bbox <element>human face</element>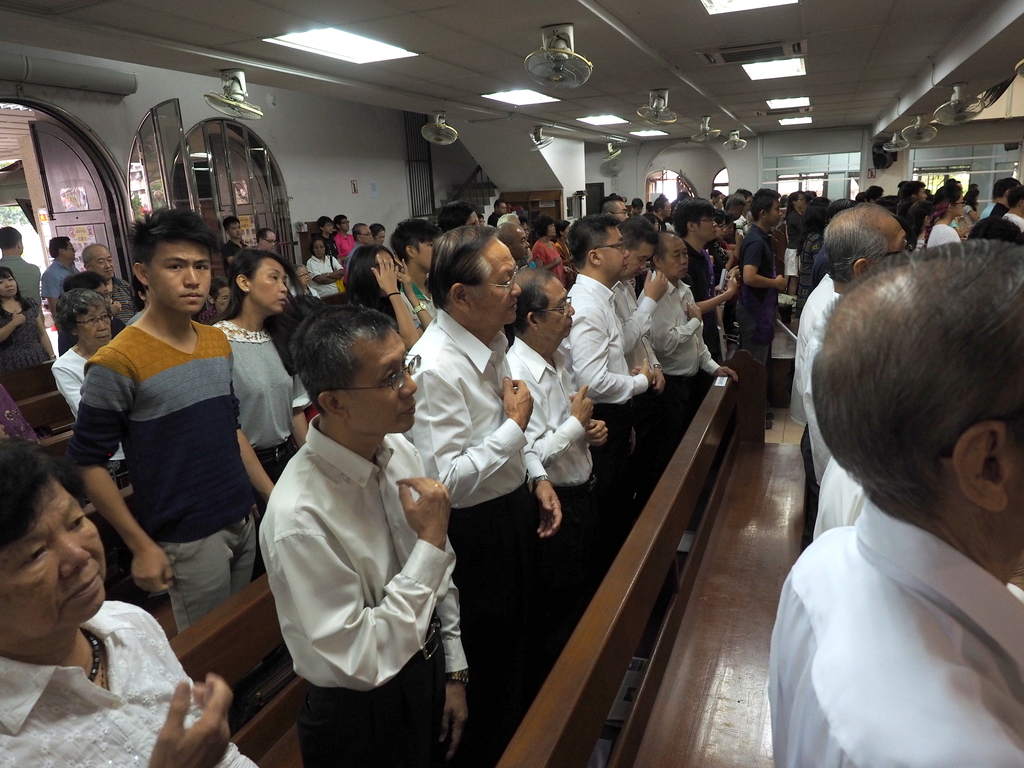
[x1=879, y1=212, x2=913, y2=258]
